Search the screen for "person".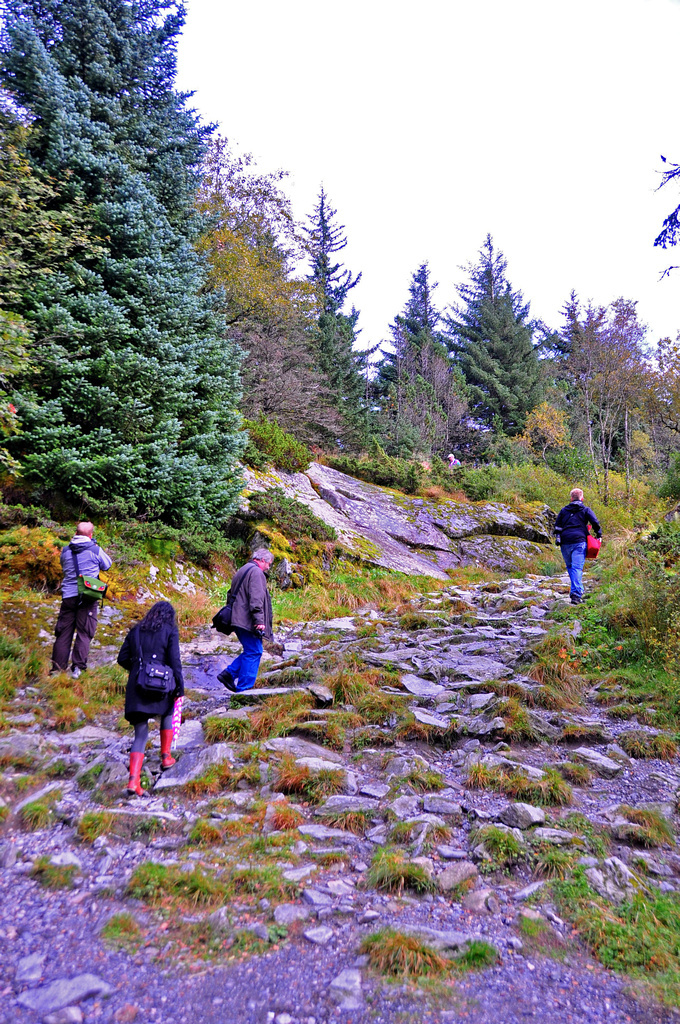
Found at box(547, 489, 605, 610).
